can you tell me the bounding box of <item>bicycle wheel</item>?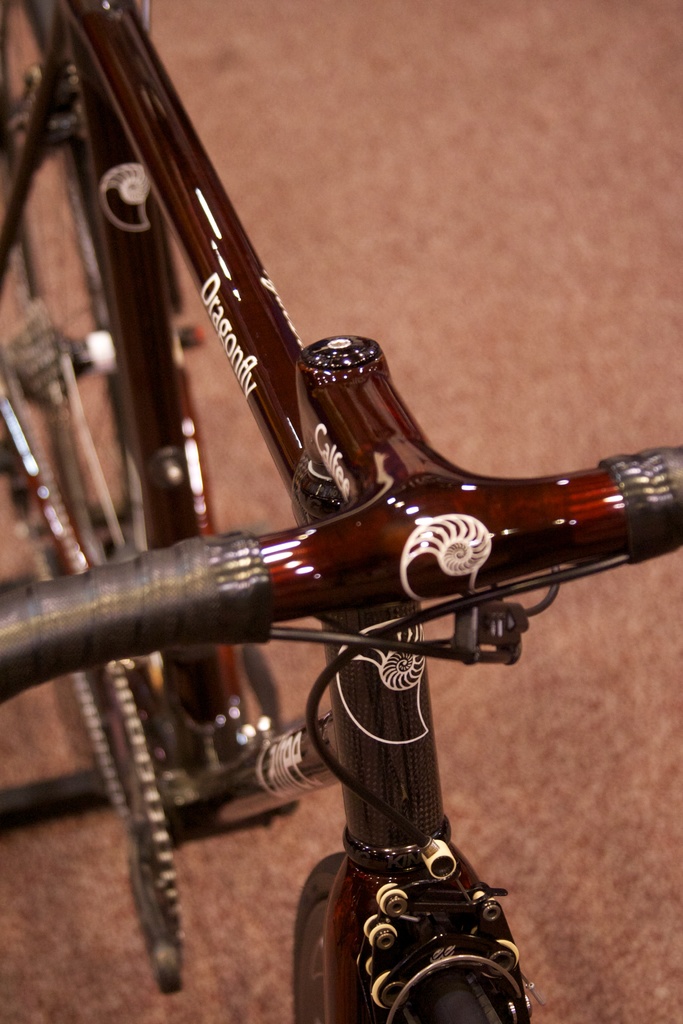
region(0, 0, 247, 789).
